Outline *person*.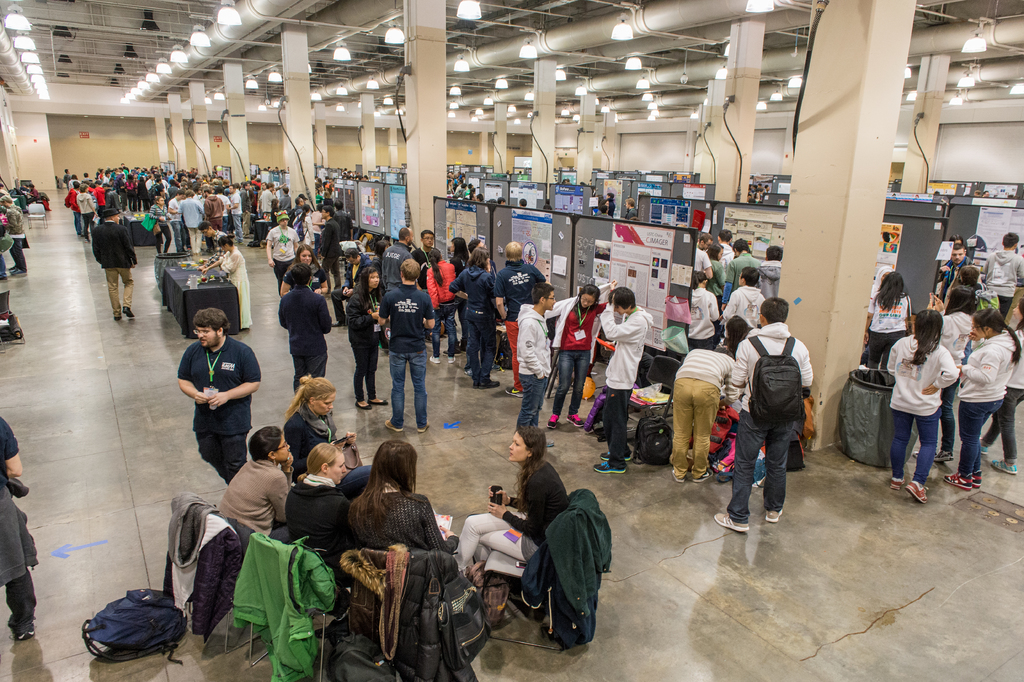
Outline: (x1=493, y1=229, x2=547, y2=351).
